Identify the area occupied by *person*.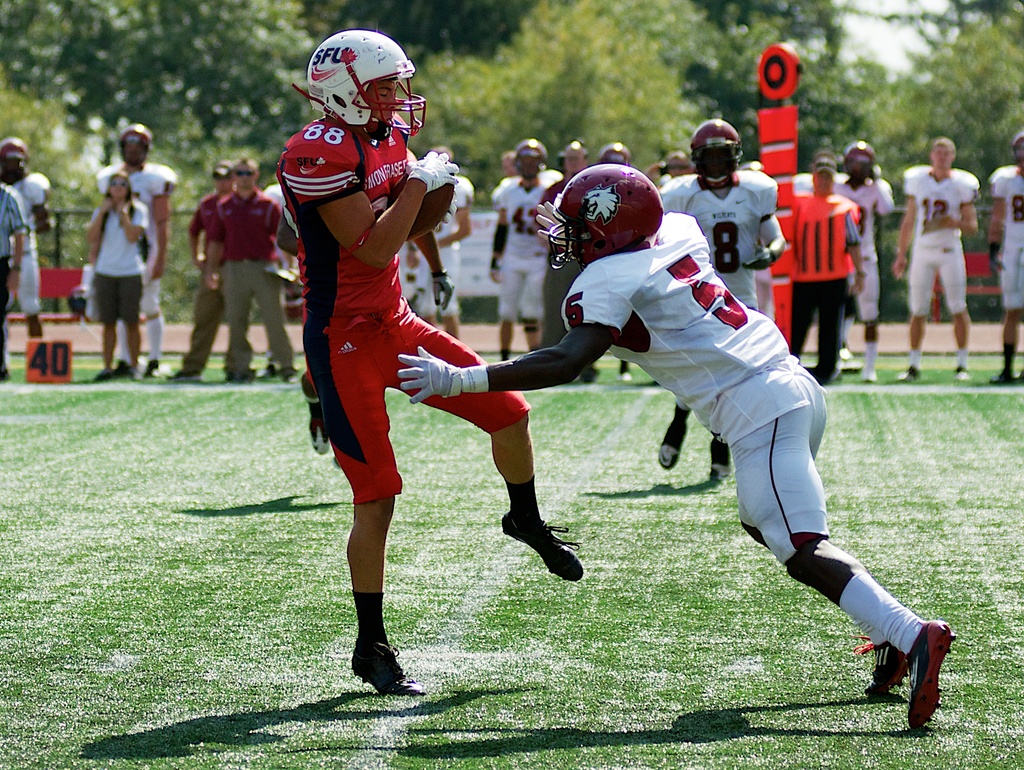
Area: (x1=583, y1=144, x2=659, y2=387).
